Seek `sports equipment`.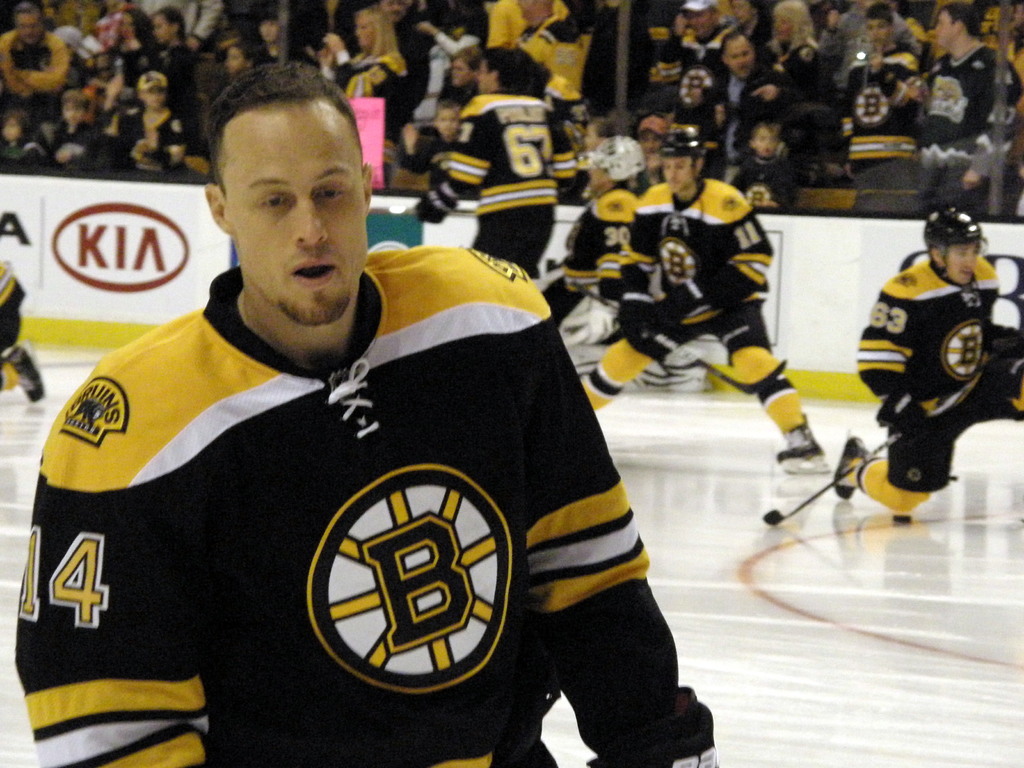
pyautogui.locateOnScreen(829, 430, 871, 499).
